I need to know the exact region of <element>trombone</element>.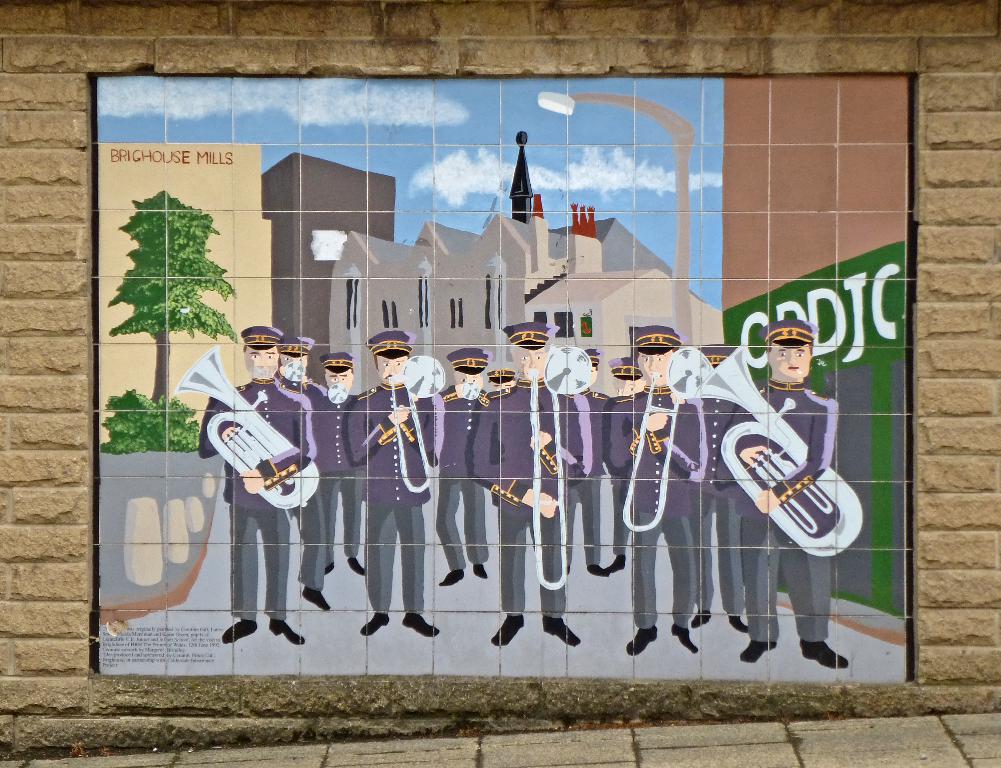
Region: {"left": 384, "top": 351, "right": 448, "bottom": 493}.
